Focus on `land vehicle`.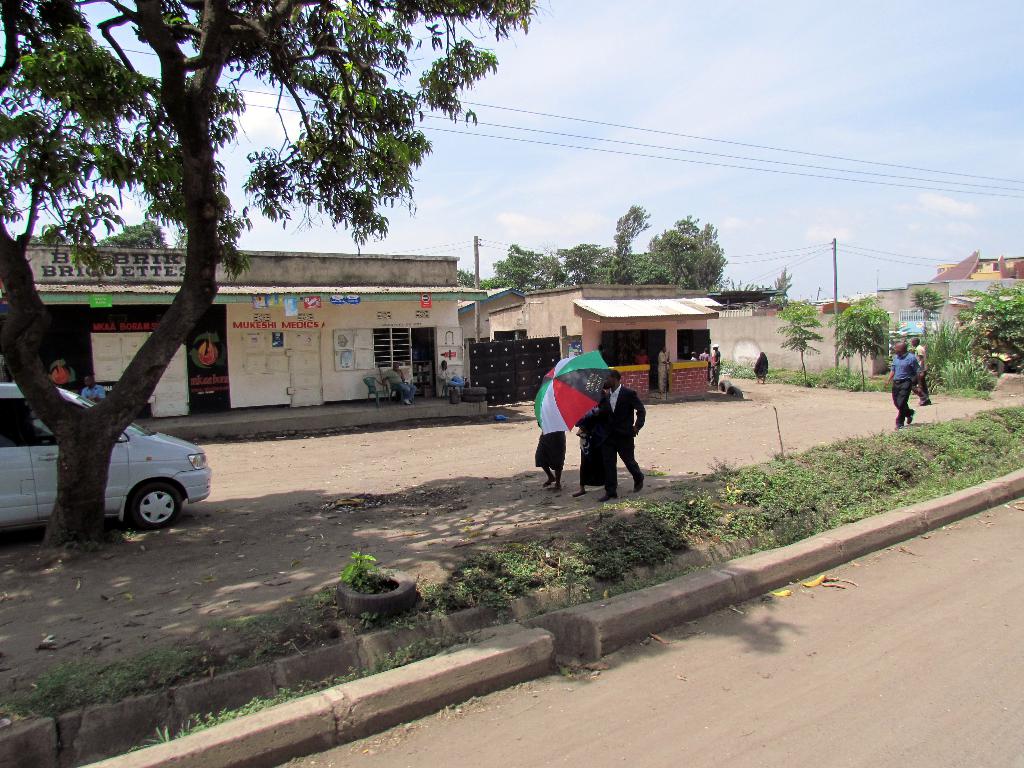
Focused at box=[16, 362, 209, 539].
